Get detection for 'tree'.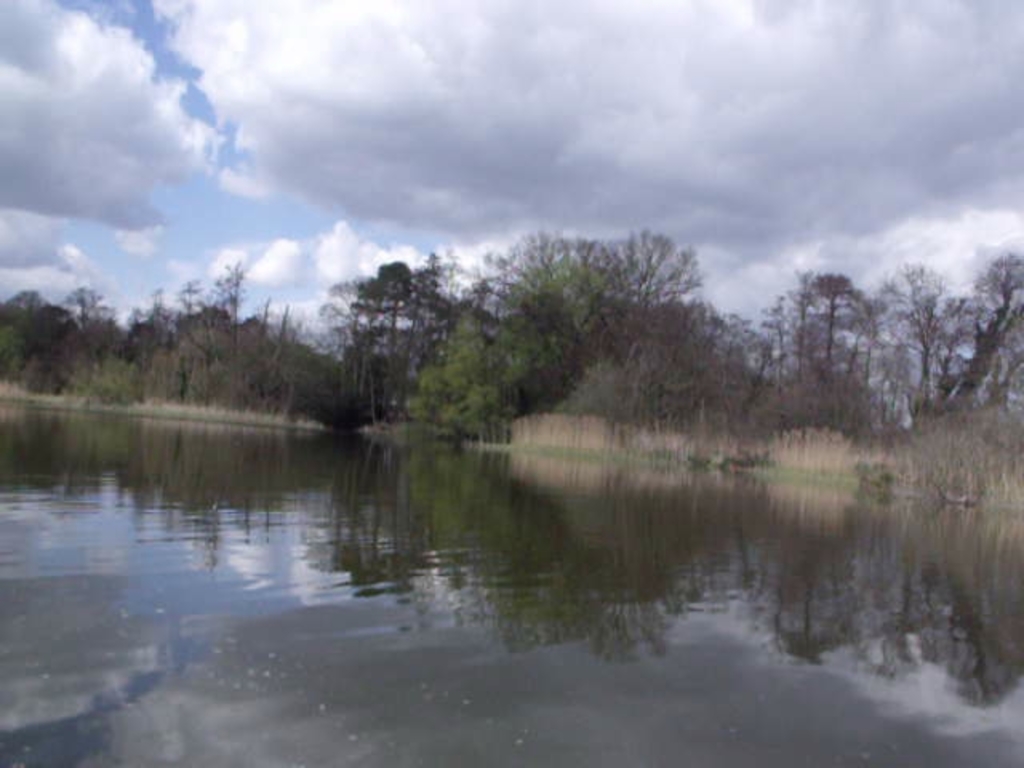
Detection: select_region(611, 222, 704, 357).
